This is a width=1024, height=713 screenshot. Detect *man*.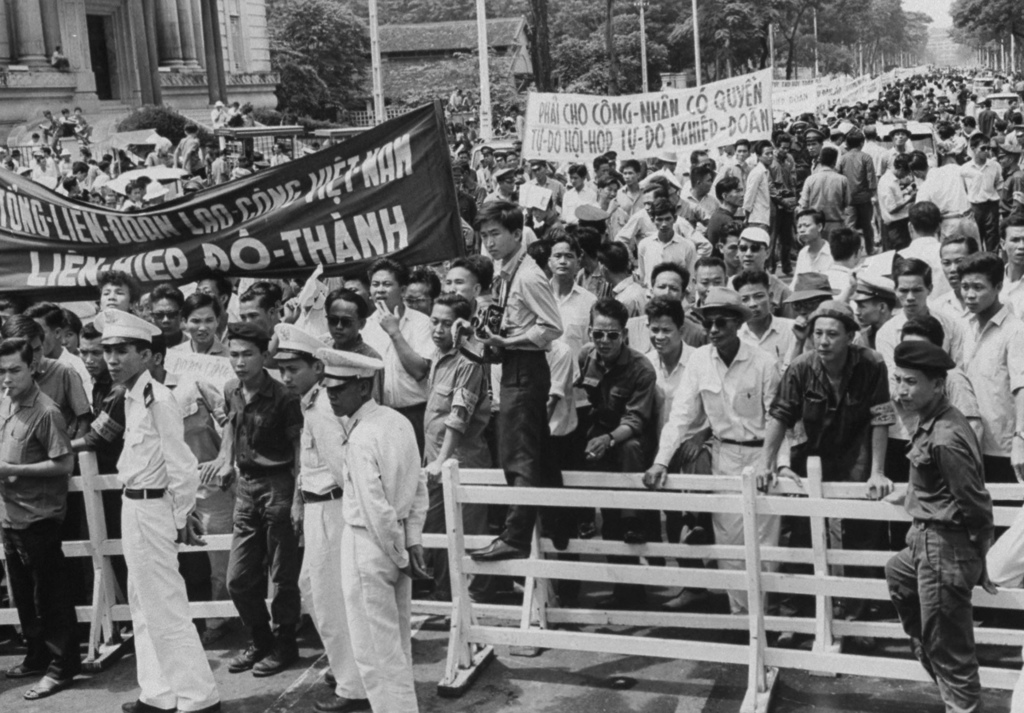
<bbox>560, 168, 602, 227</bbox>.
